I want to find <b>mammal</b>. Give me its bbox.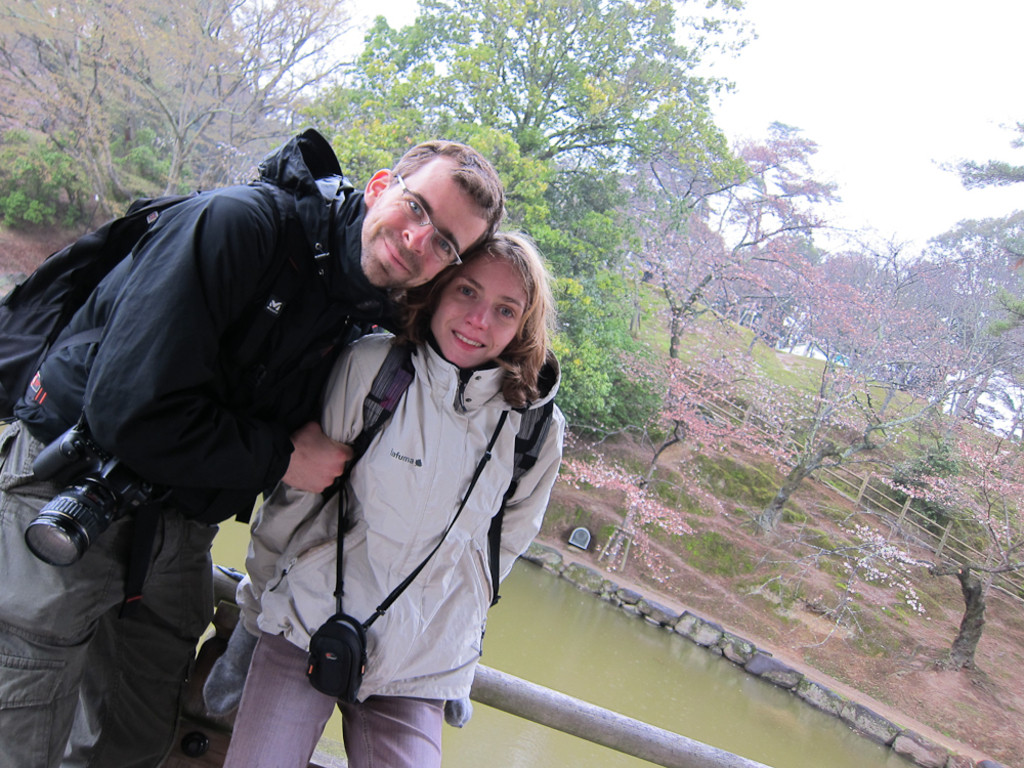
(left=0, top=139, right=506, bottom=767).
